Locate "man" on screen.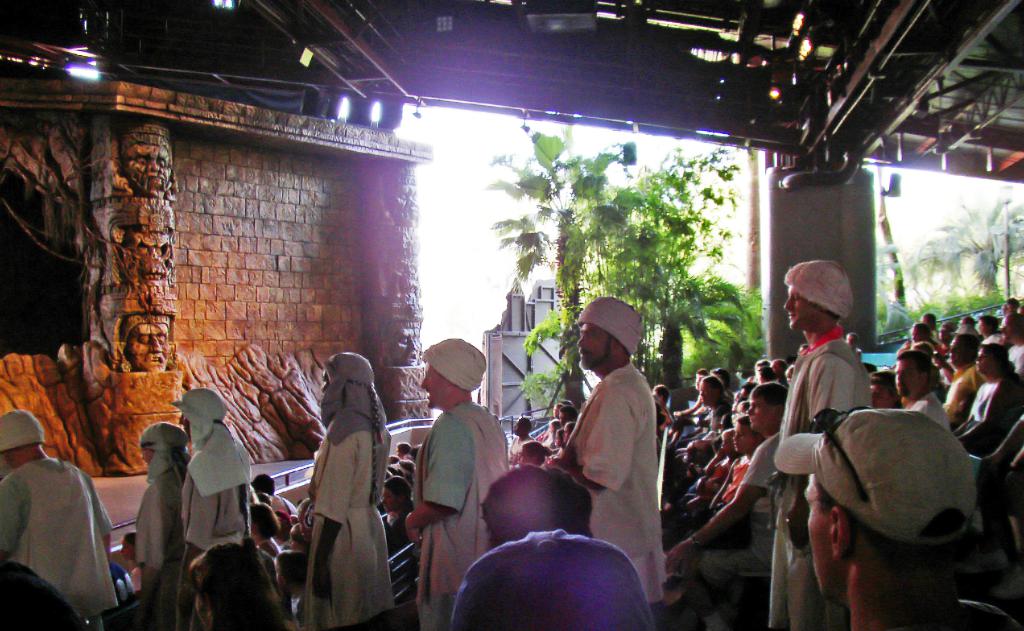
On screen at (556, 406, 579, 425).
